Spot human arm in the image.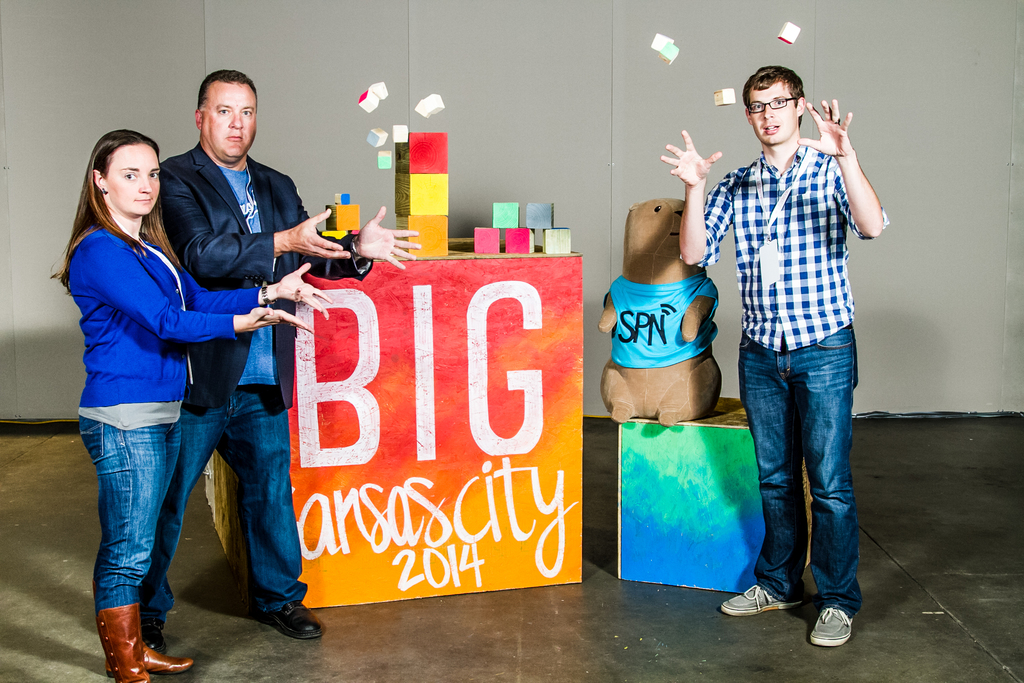
human arm found at [840, 119, 897, 247].
